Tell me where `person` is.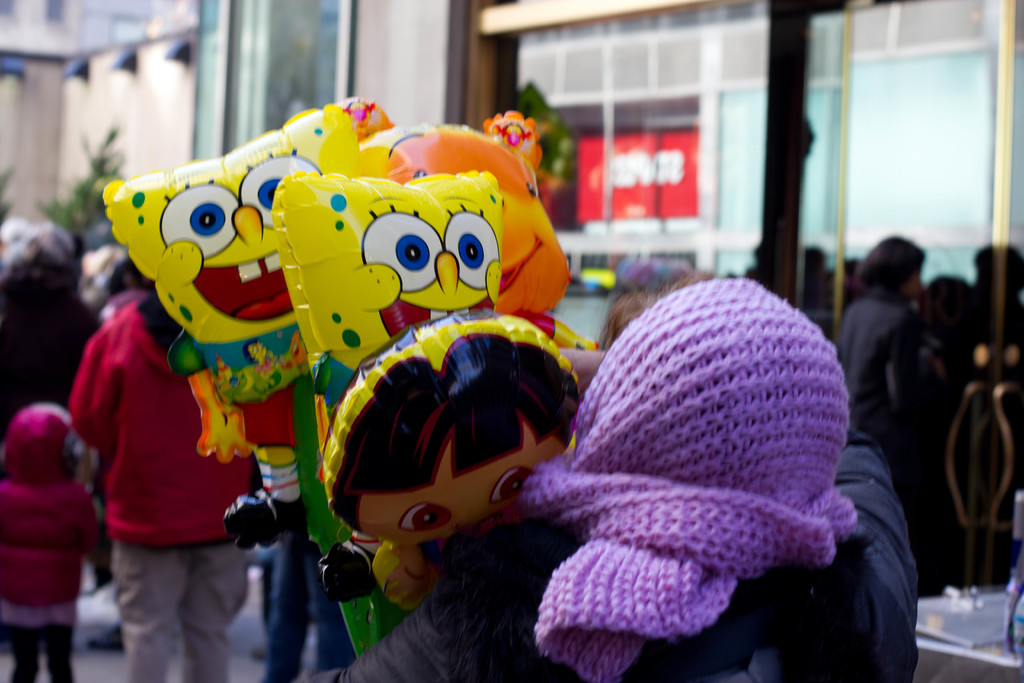
`person` is at box(319, 308, 581, 659).
